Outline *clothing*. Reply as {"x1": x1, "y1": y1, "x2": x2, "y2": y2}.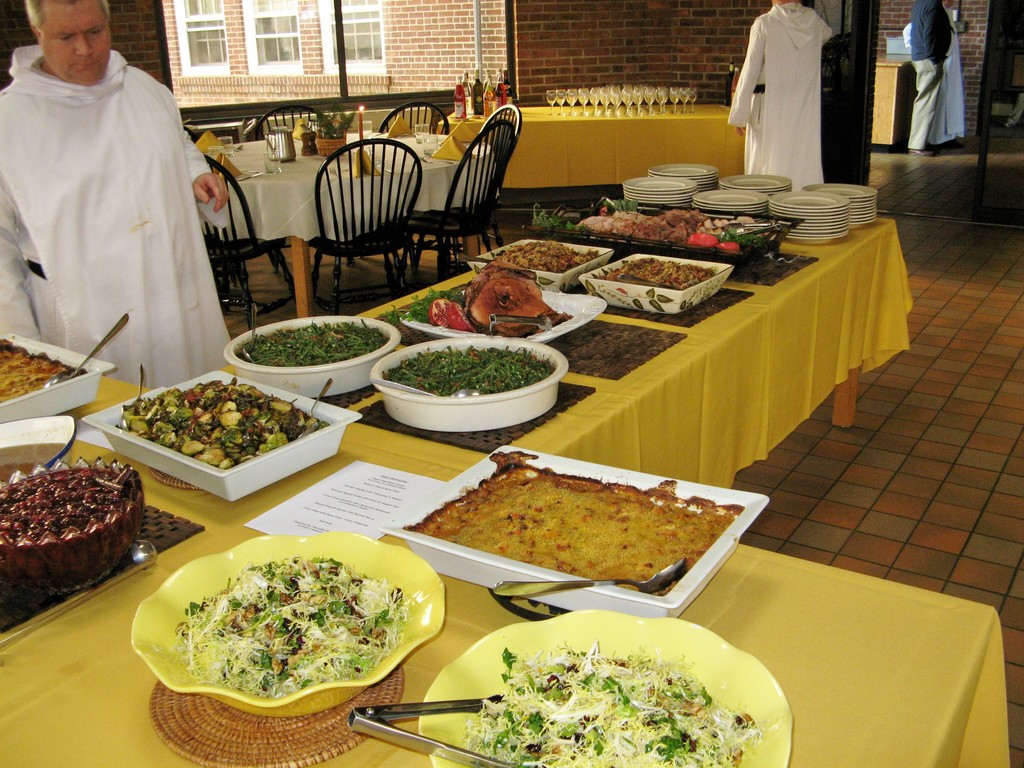
{"x1": 904, "y1": 0, "x2": 951, "y2": 154}.
